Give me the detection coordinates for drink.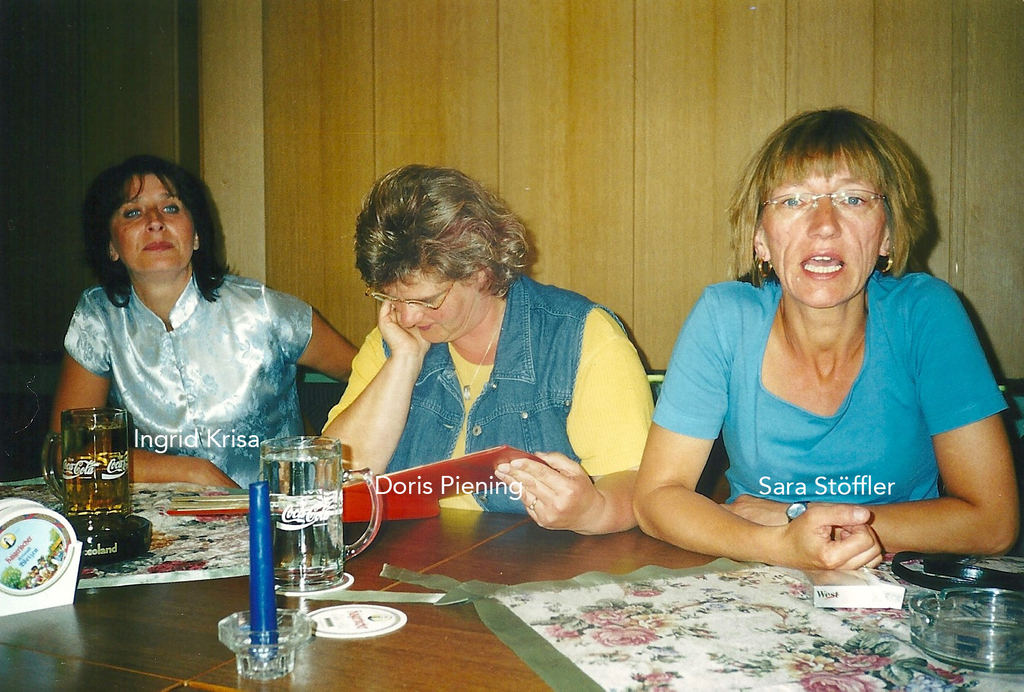
box(262, 448, 343, 574).
